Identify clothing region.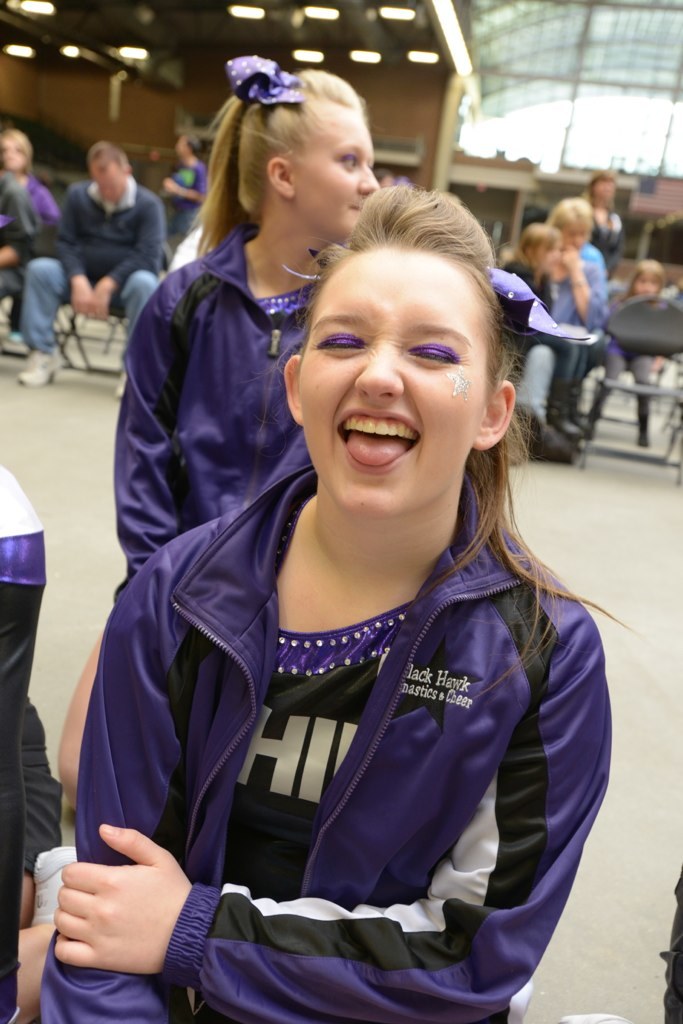
Region: {"left": 28, "top": 166, "right": 158, "bottom": 372}.
